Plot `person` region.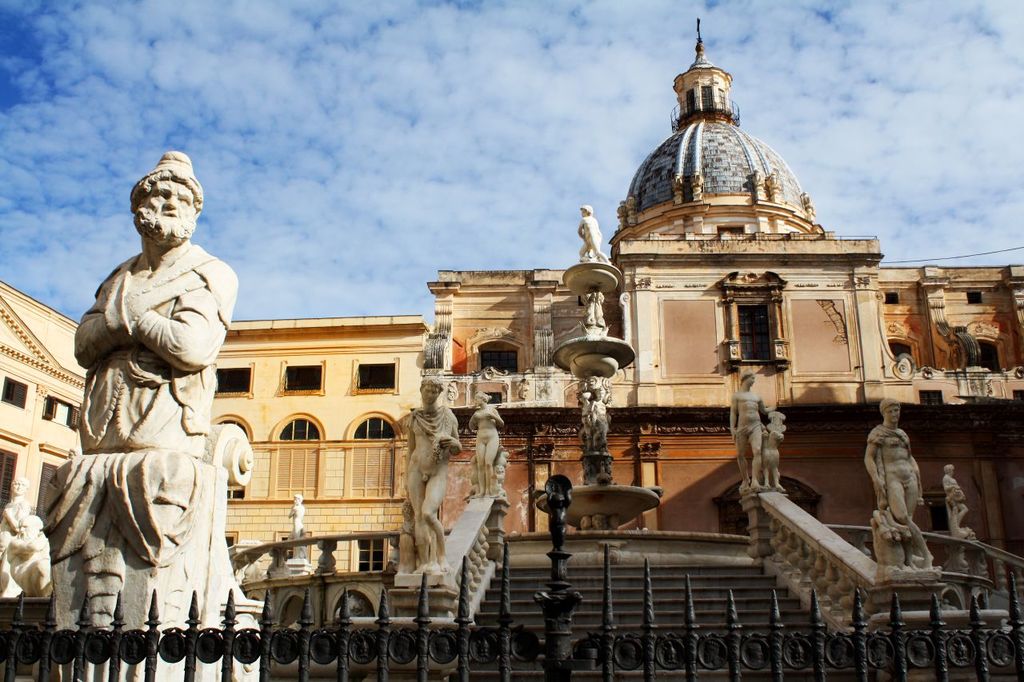
Plotted at 946, 464, 974, 539.
